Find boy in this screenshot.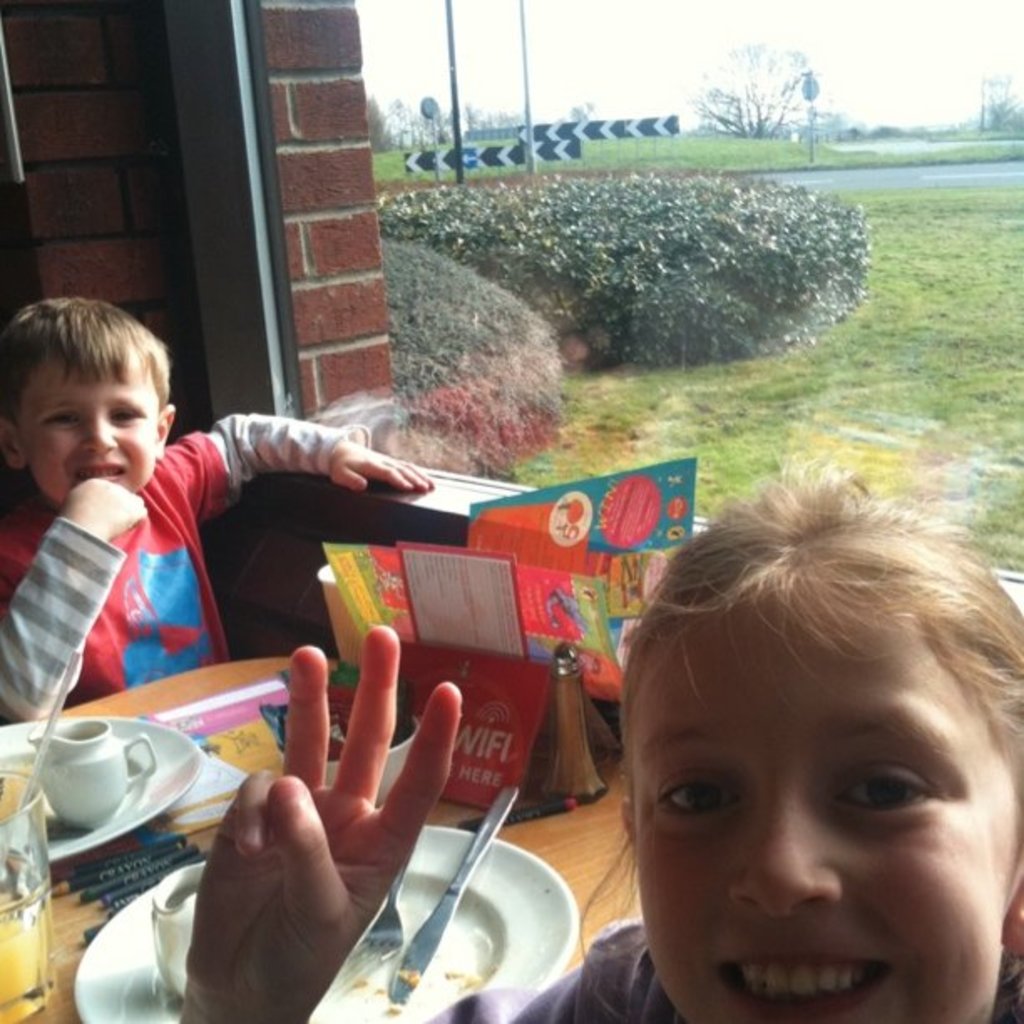
The bounding box for boy is bbox=[5, 293, 428, 733].
